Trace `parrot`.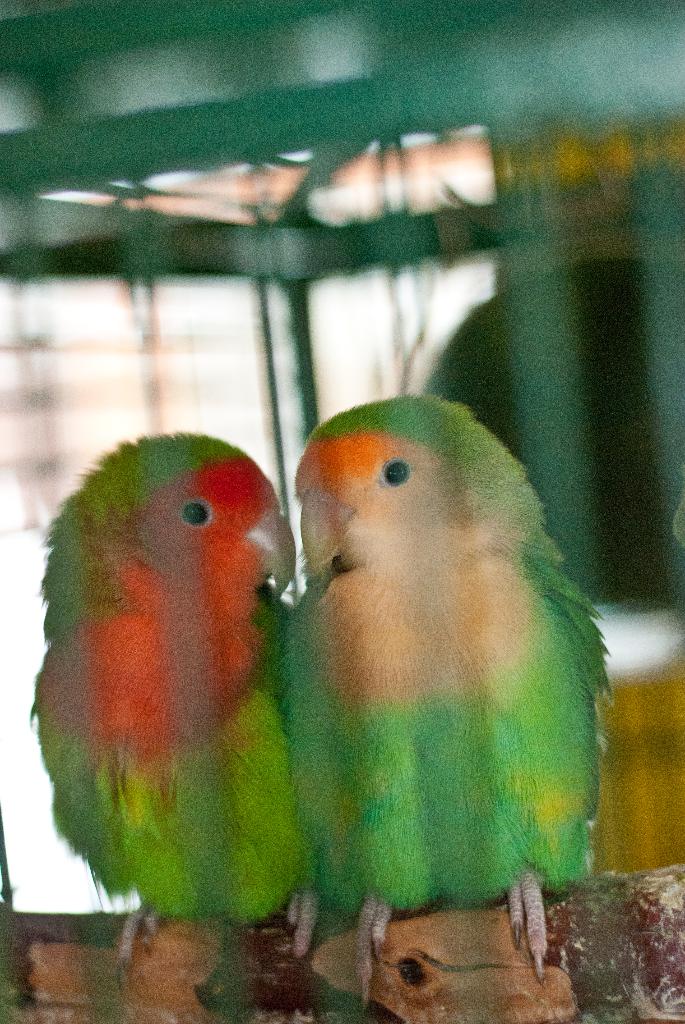
Traced to {"left": 29, "top": 435, "right": 302, "bottom": 993}.
